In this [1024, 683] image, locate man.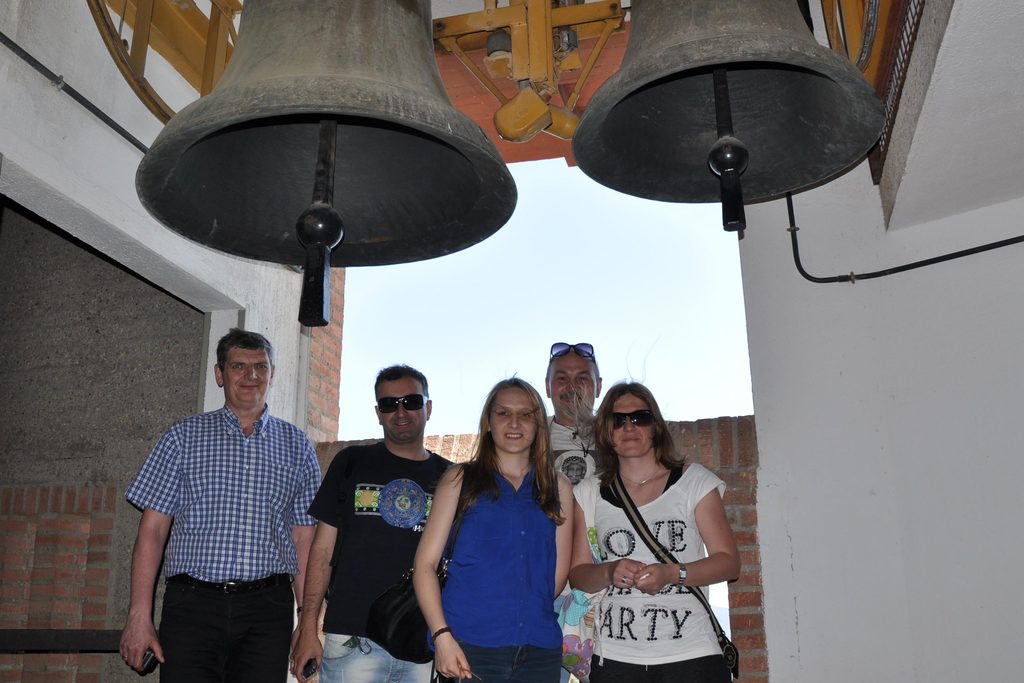
Bounding box: [left=545, top=337, right=604, bottom=682].
